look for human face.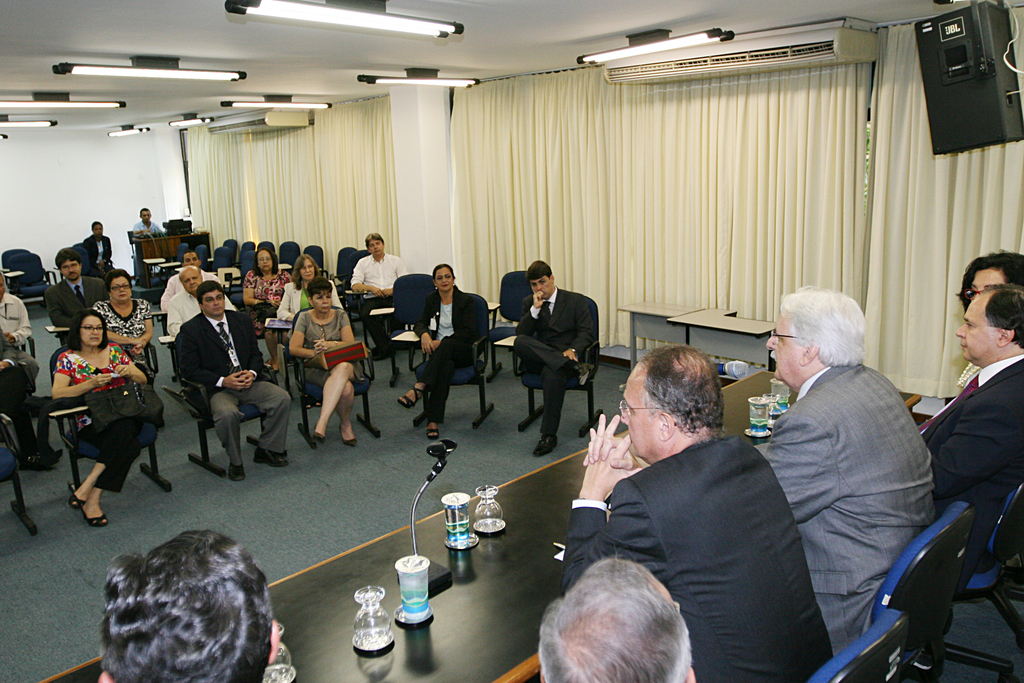
Found: crop(184, 269, 202, 292).
